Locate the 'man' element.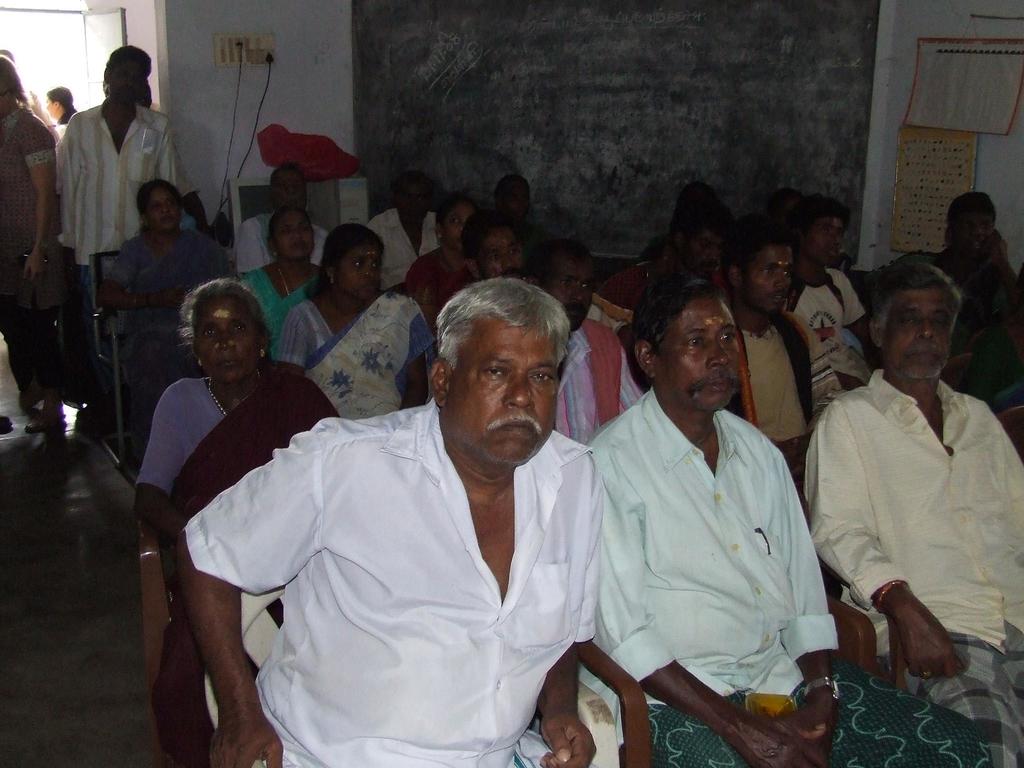
Element bbox: (374, 176, 440, 289).
